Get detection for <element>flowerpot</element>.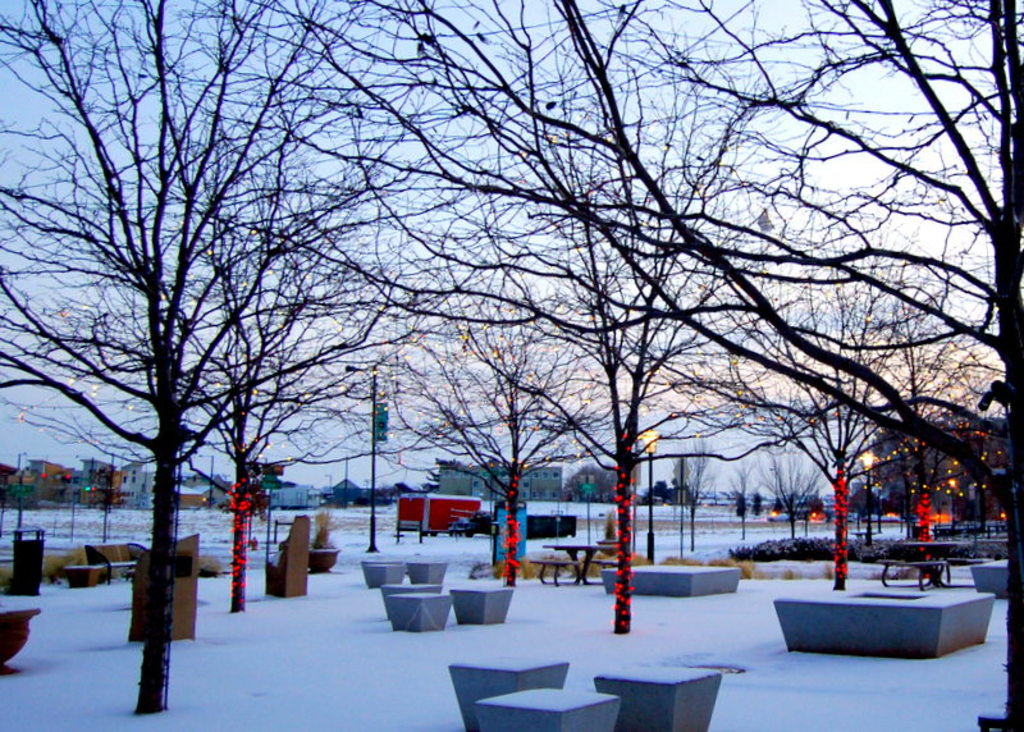
Detection: [x1=598, y1=541, x2=620, y2=557].
